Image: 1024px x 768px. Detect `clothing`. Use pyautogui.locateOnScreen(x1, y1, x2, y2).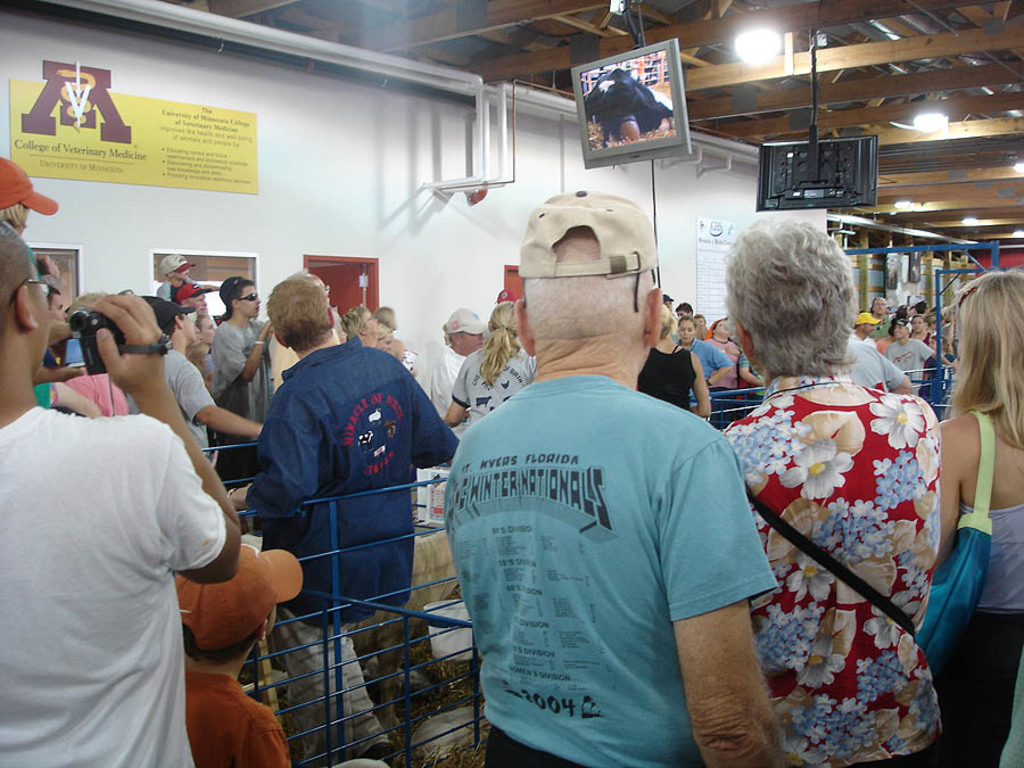
pyautogui.locateOnScreen(884, 333, 934, 397).
